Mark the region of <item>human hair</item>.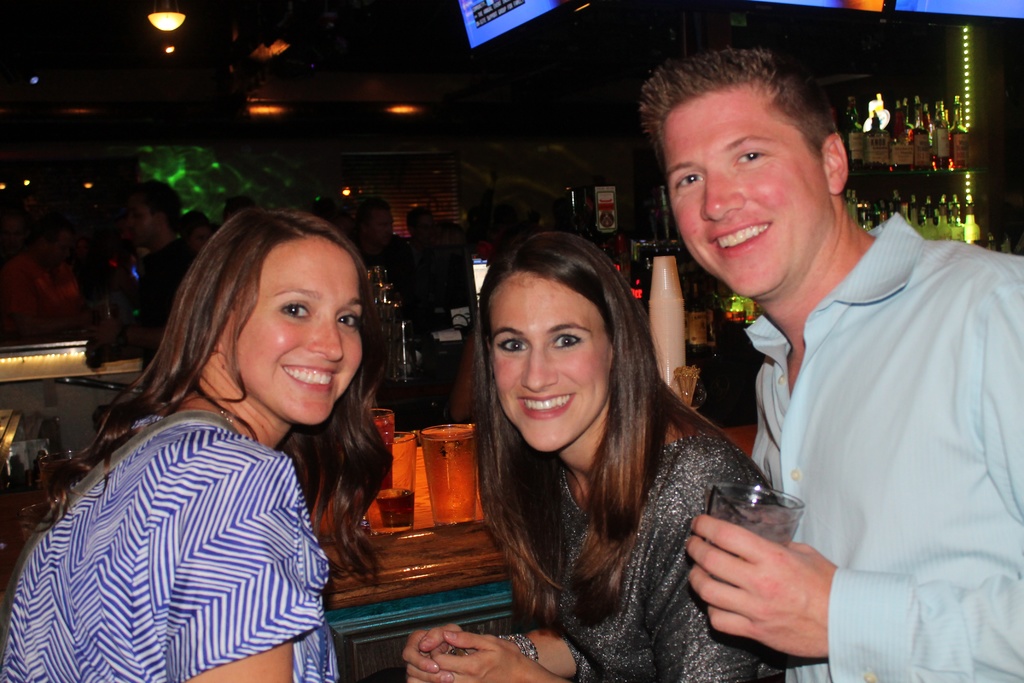
Region: box(652, 47, 858, 205).
